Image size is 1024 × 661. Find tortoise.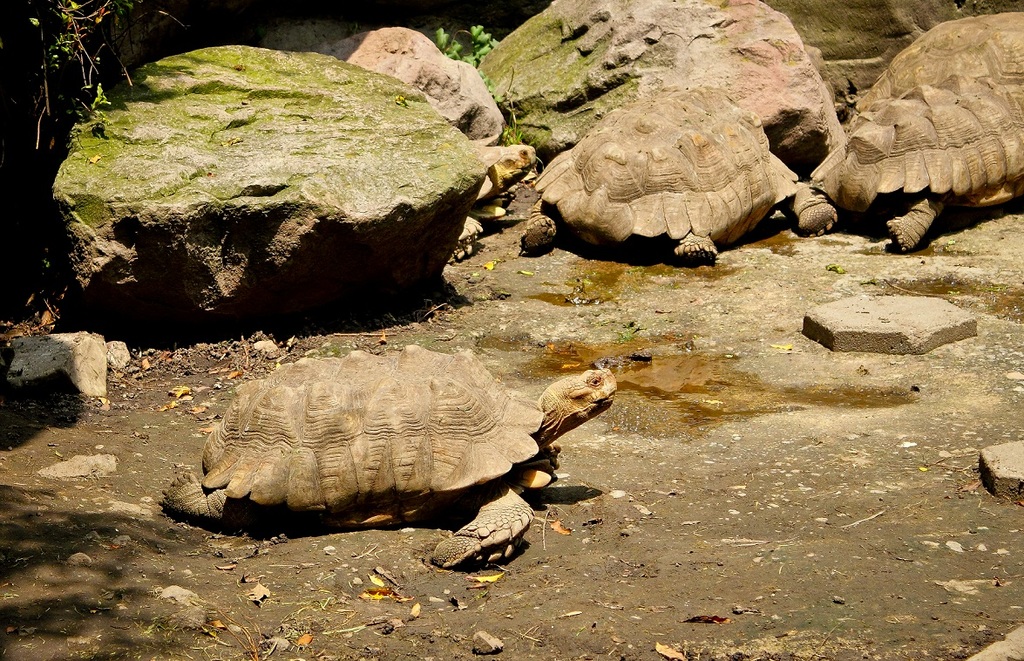
box=[851, 12, 1023, 111].
